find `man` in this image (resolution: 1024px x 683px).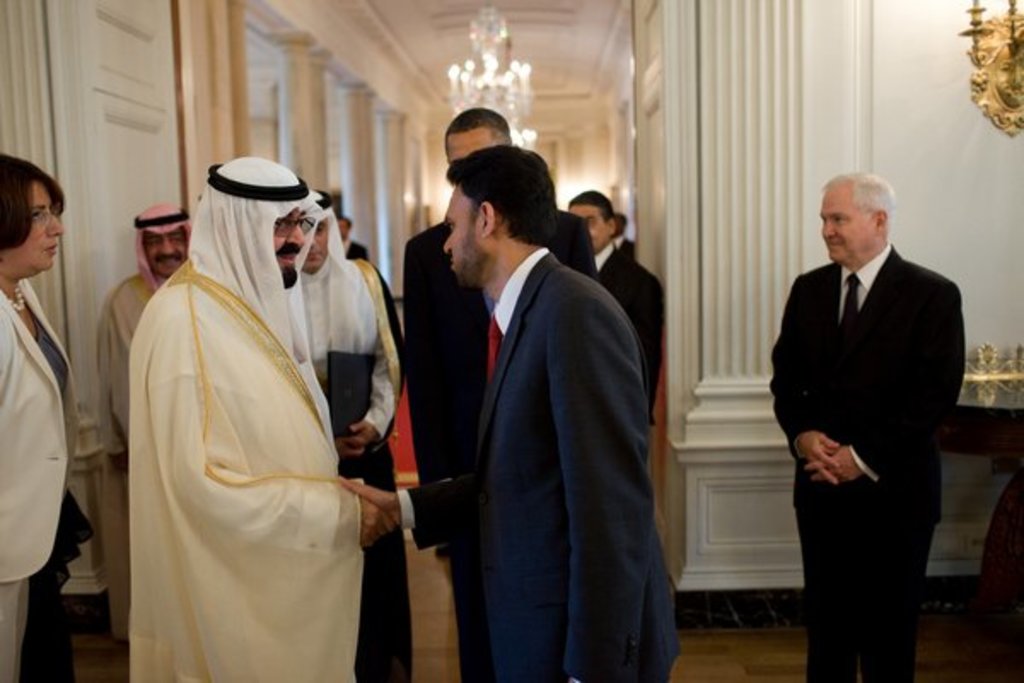
<bbox>568, 186, 666, 425</bbox>.
